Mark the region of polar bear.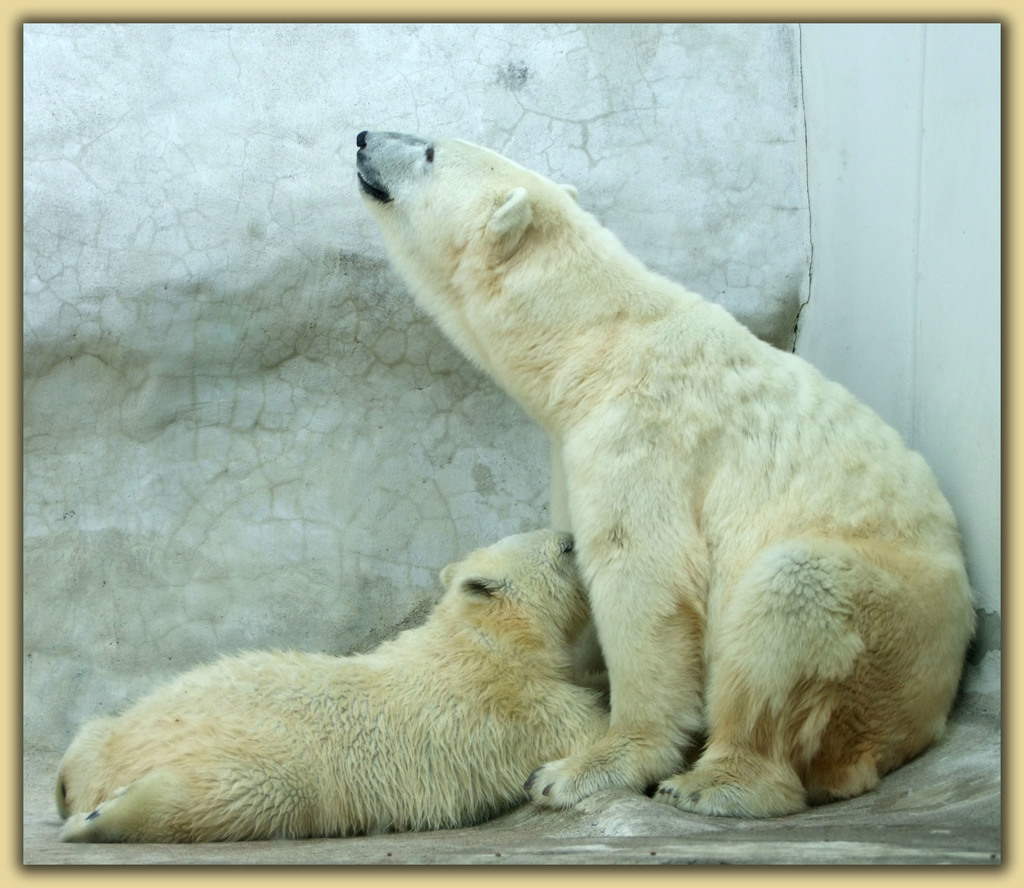
Region: {"x1": 346, "y1": 131, "x2": 982, "y2": 817}.
